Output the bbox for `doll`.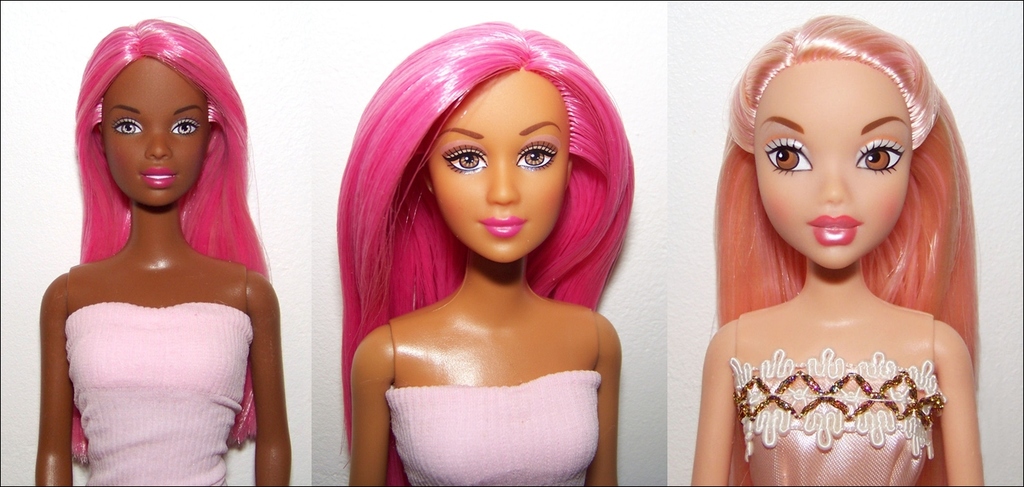
rect(695, 8, 983, 486).
